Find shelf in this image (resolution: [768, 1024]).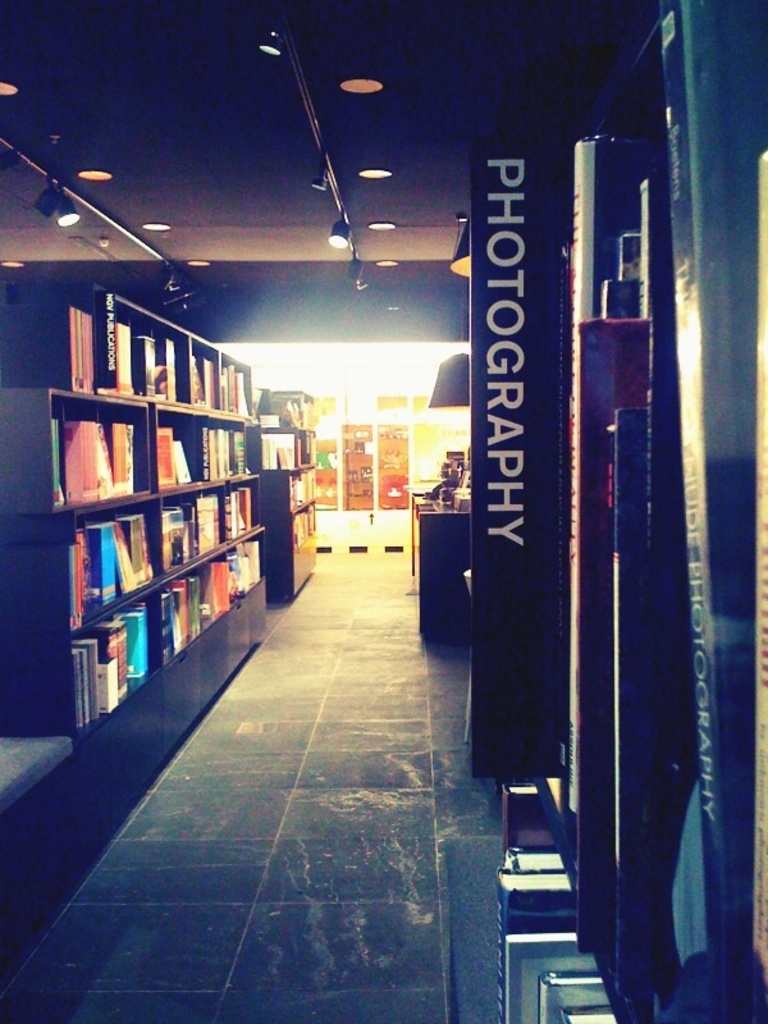
bbox=[0, 520, 274, 646].
